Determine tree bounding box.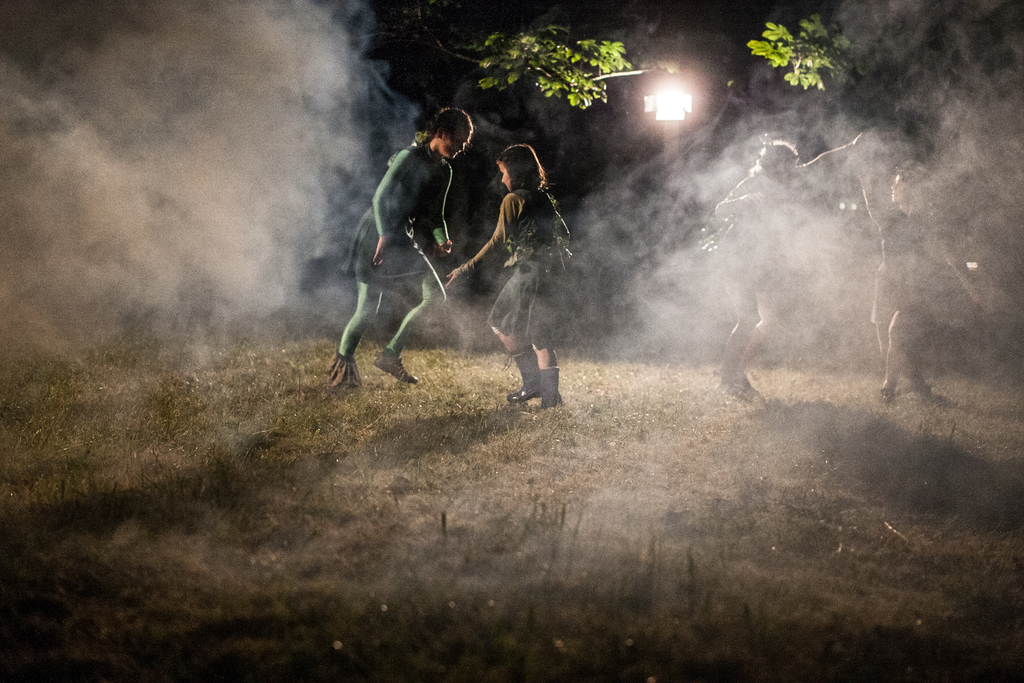
Determined: l=350, t=0, r=1023, b=110.
